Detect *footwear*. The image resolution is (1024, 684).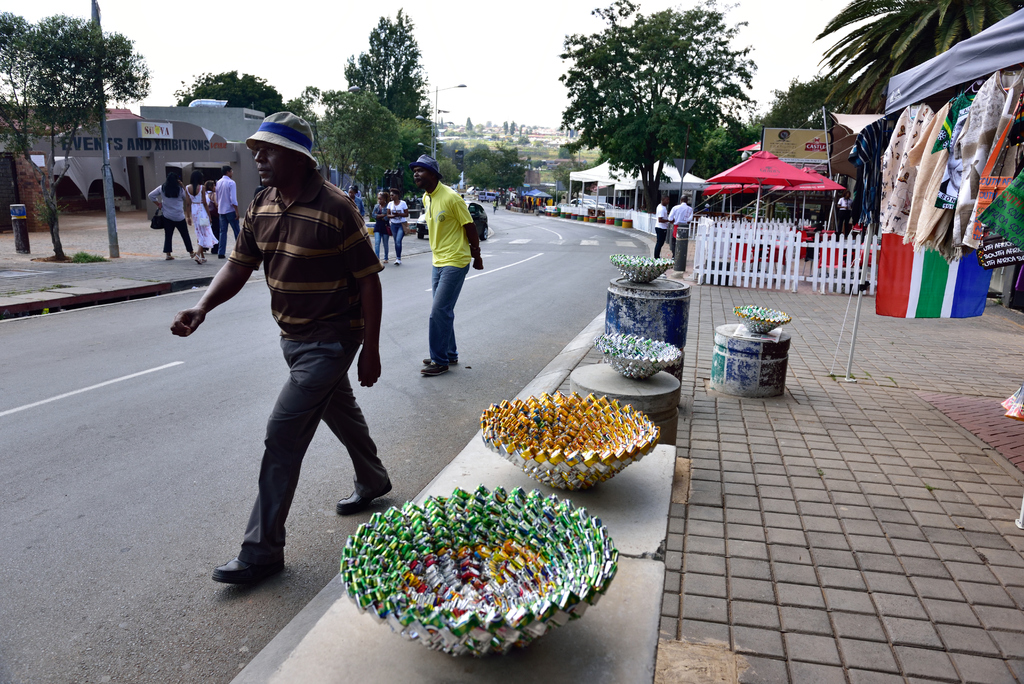
(212, 529, 284, 596).
